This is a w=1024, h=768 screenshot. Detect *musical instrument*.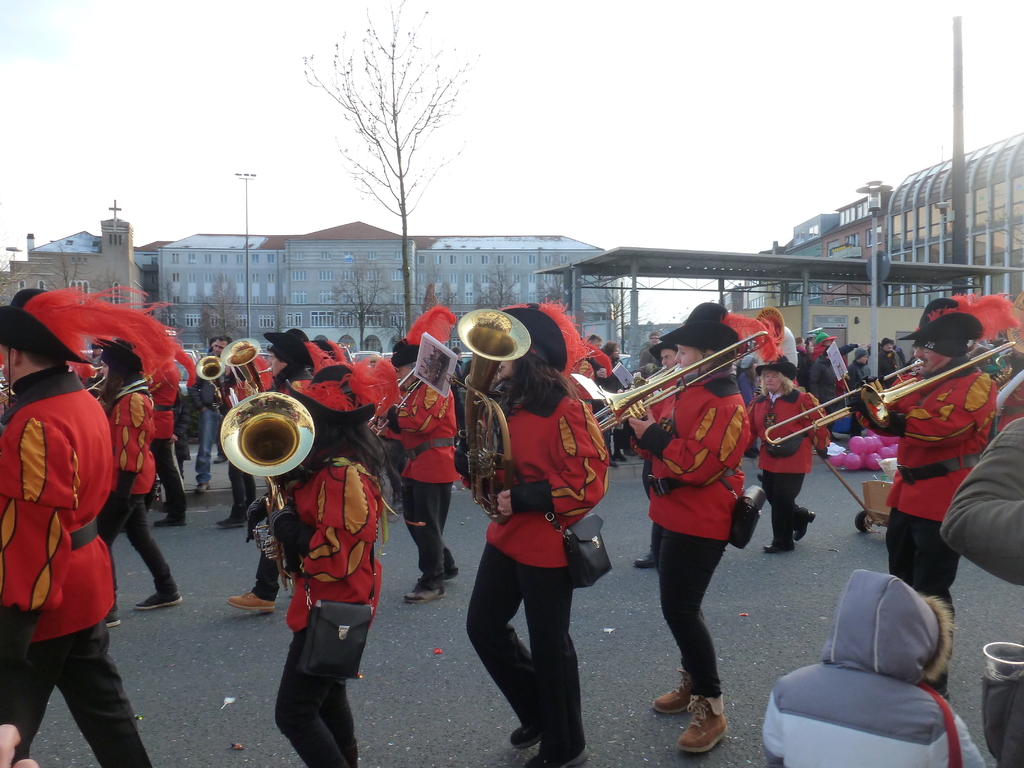
[589, 323, 774, 427].
